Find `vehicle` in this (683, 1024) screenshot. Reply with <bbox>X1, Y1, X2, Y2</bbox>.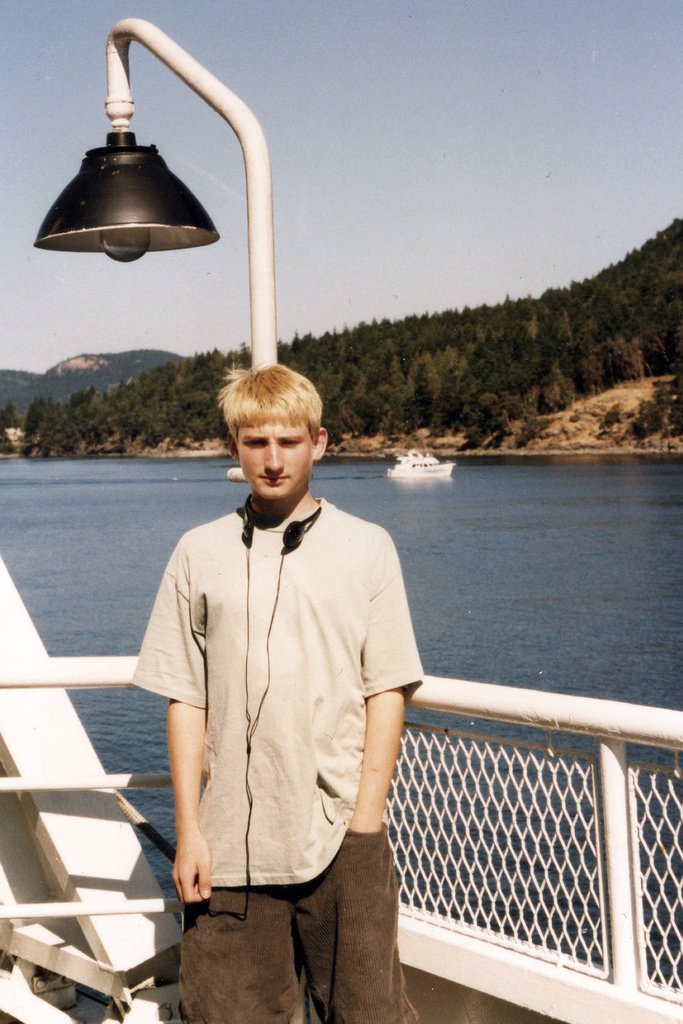
<bbox>384, 450, 458, 481</bbox>.
